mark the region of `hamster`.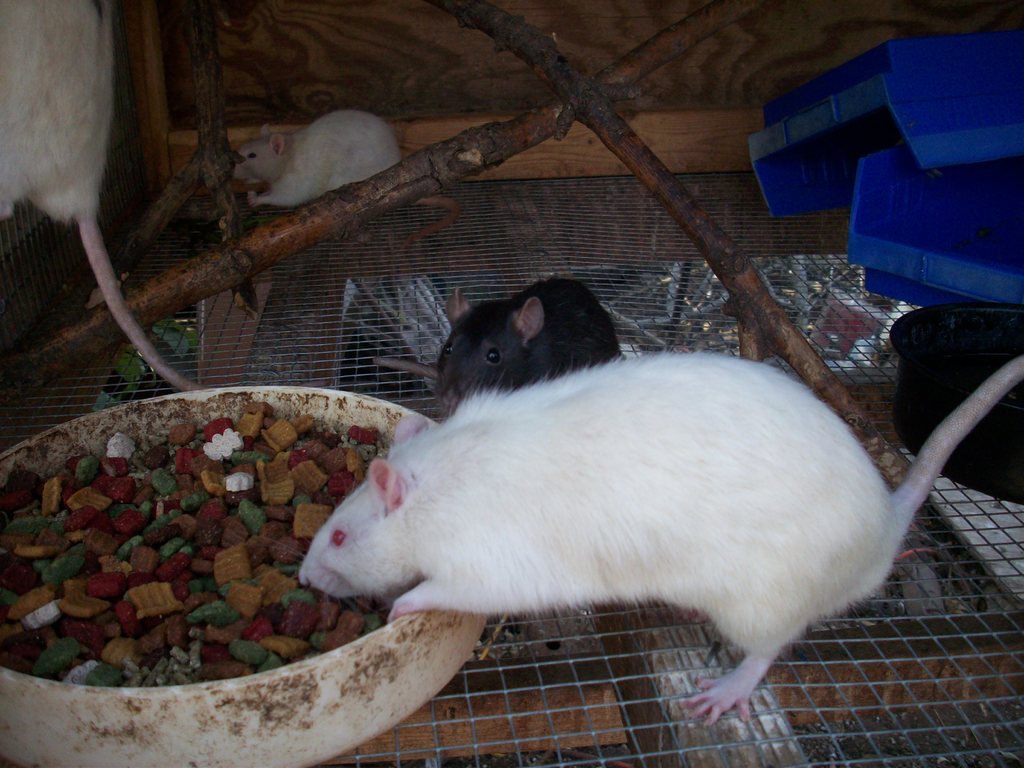
Region: [left=0, top=0, right=204, bottom=393].
